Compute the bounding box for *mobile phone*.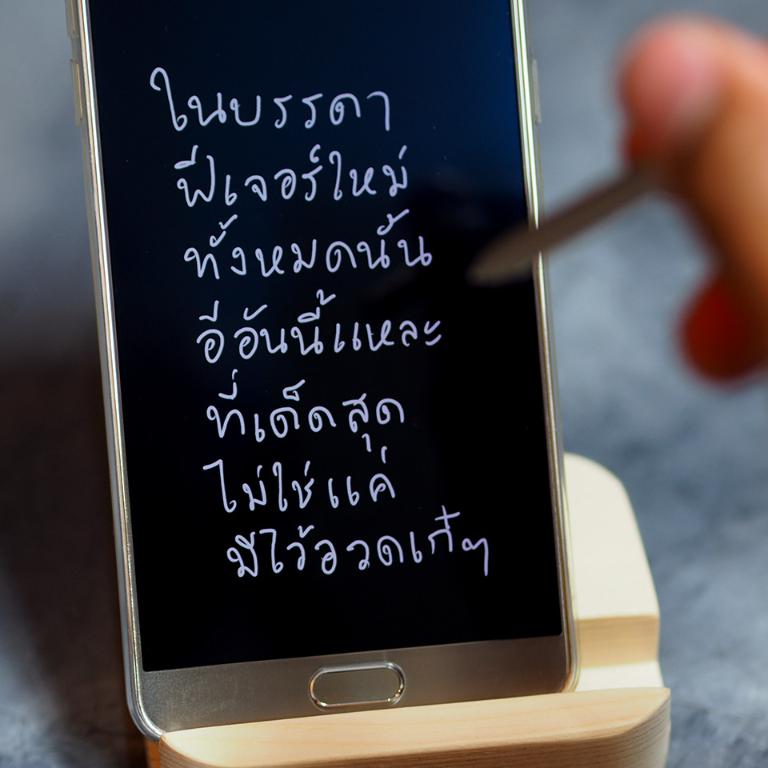
bbox(43, 20, 612, 767).
